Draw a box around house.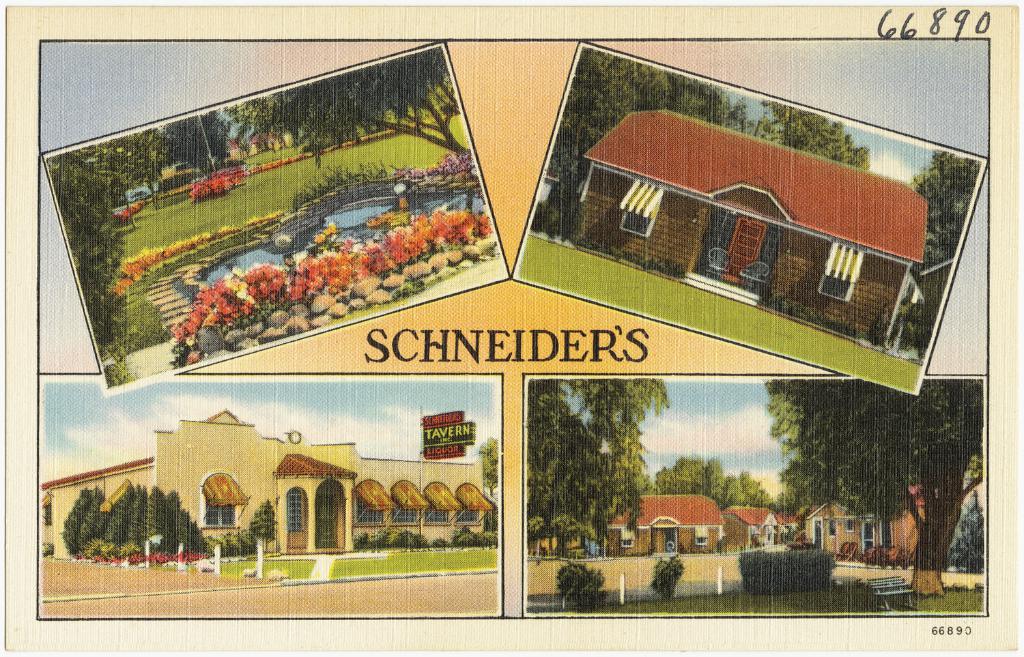
[x1=564, y1=107, x2=930, y2=347].
